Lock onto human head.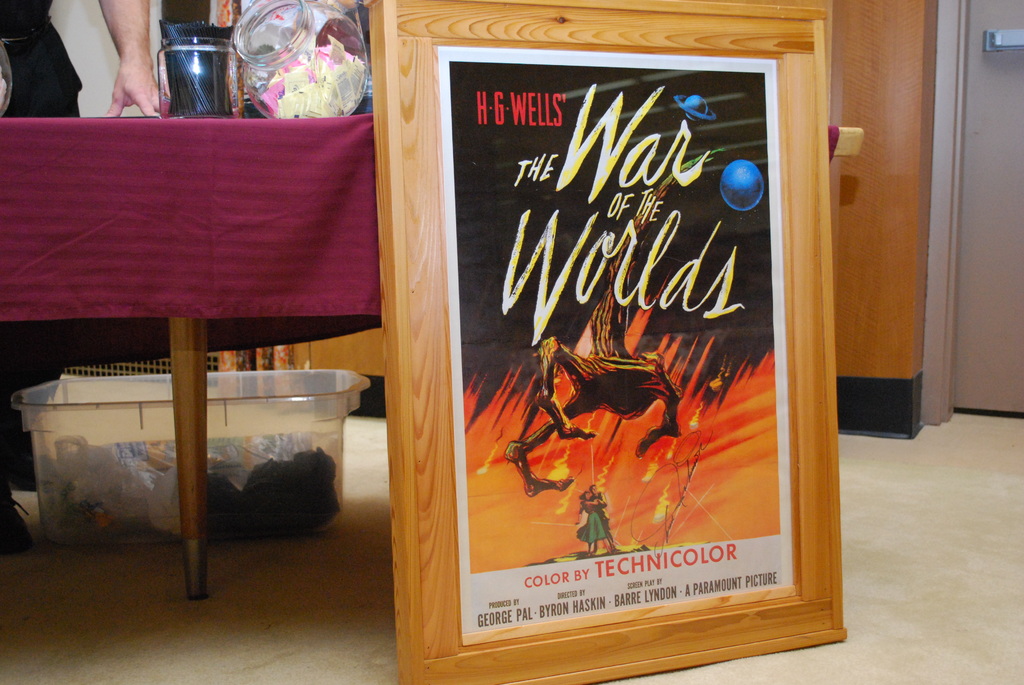
Locked: (x1=590, y1=484, x2=597, y2=494).
